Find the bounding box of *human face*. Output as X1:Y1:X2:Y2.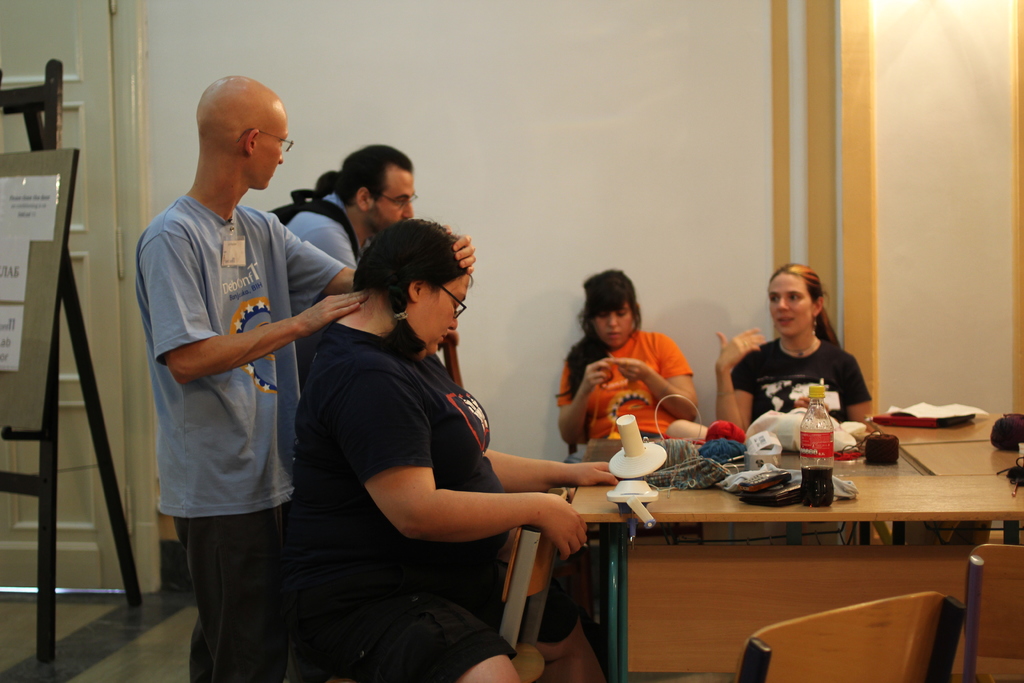
365:169:416:235.
